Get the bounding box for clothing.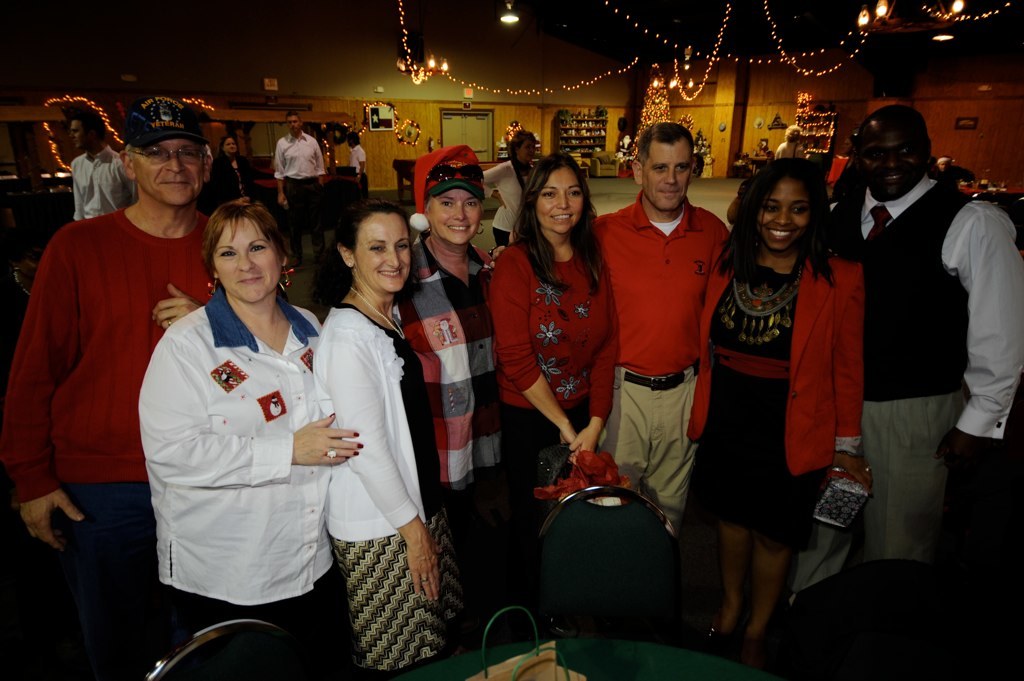
detection(402, 226, 521, 674).
